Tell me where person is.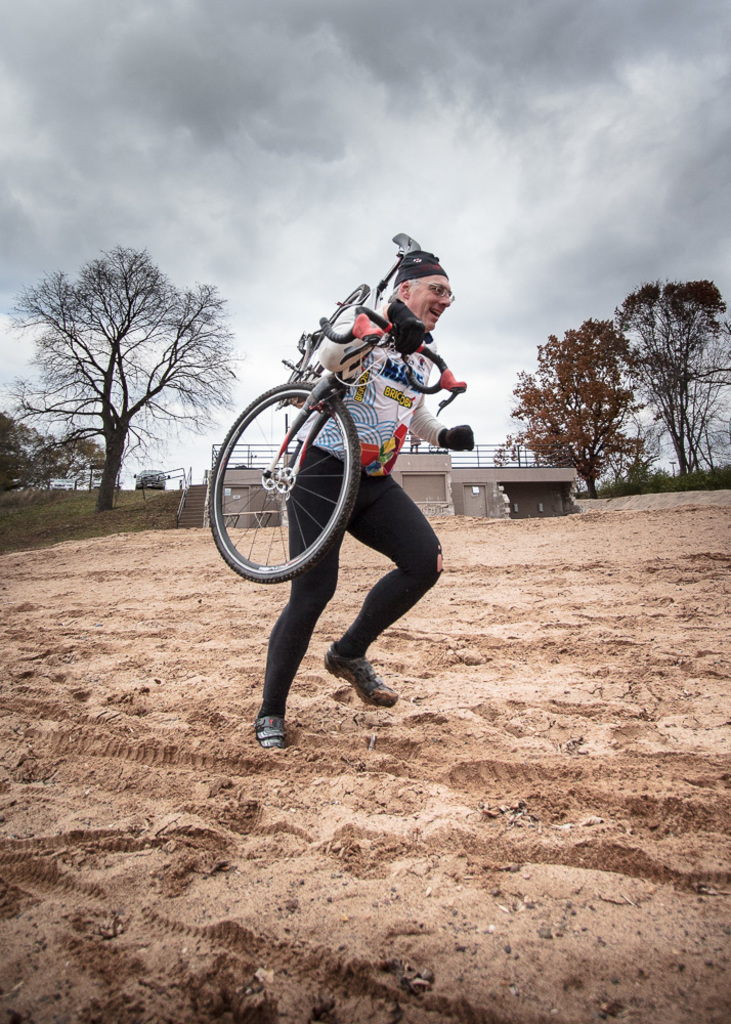
person is at left=254, top=253, right=476, bottom=750.
